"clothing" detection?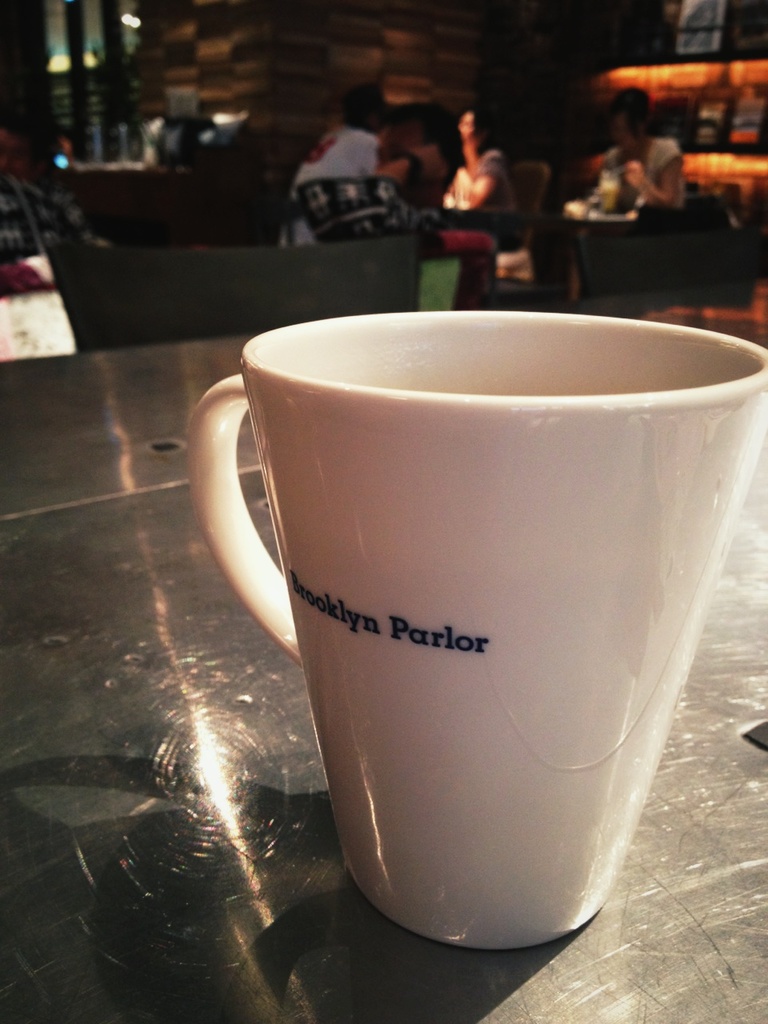
445/144/518/213
